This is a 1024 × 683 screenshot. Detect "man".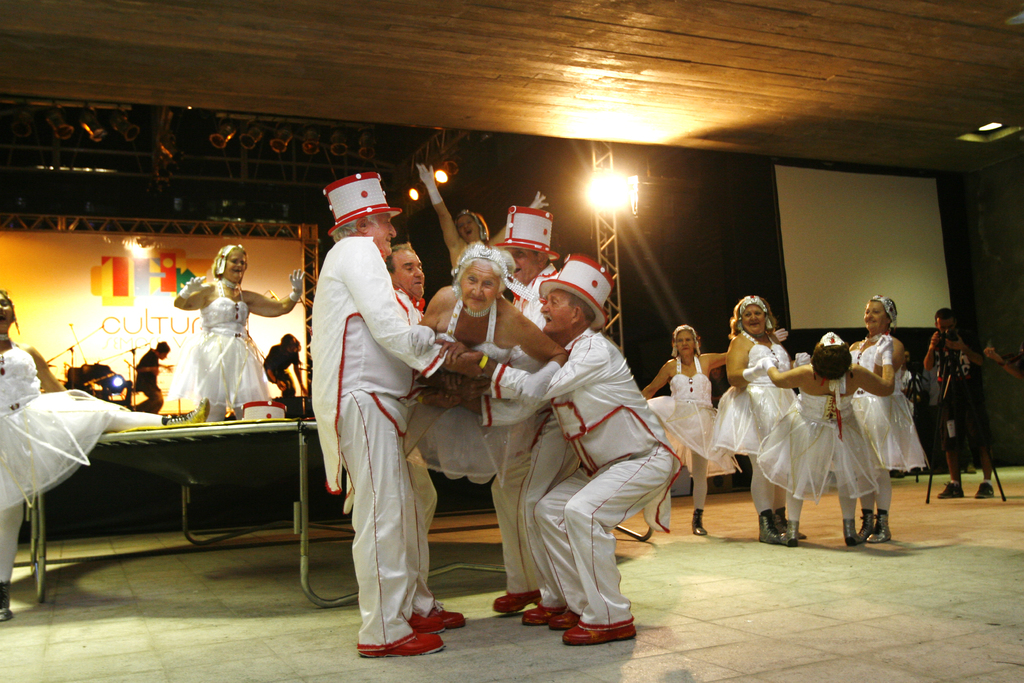
444, 204, 583, 628.
